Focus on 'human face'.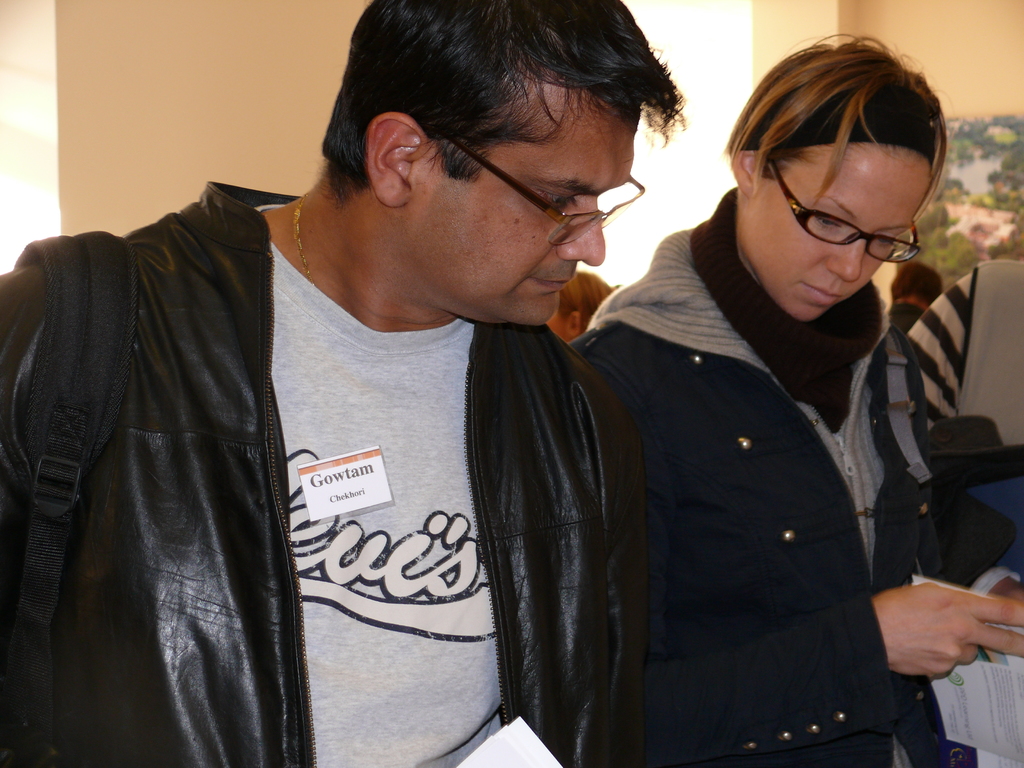
Focused at 396/82/634/325.
